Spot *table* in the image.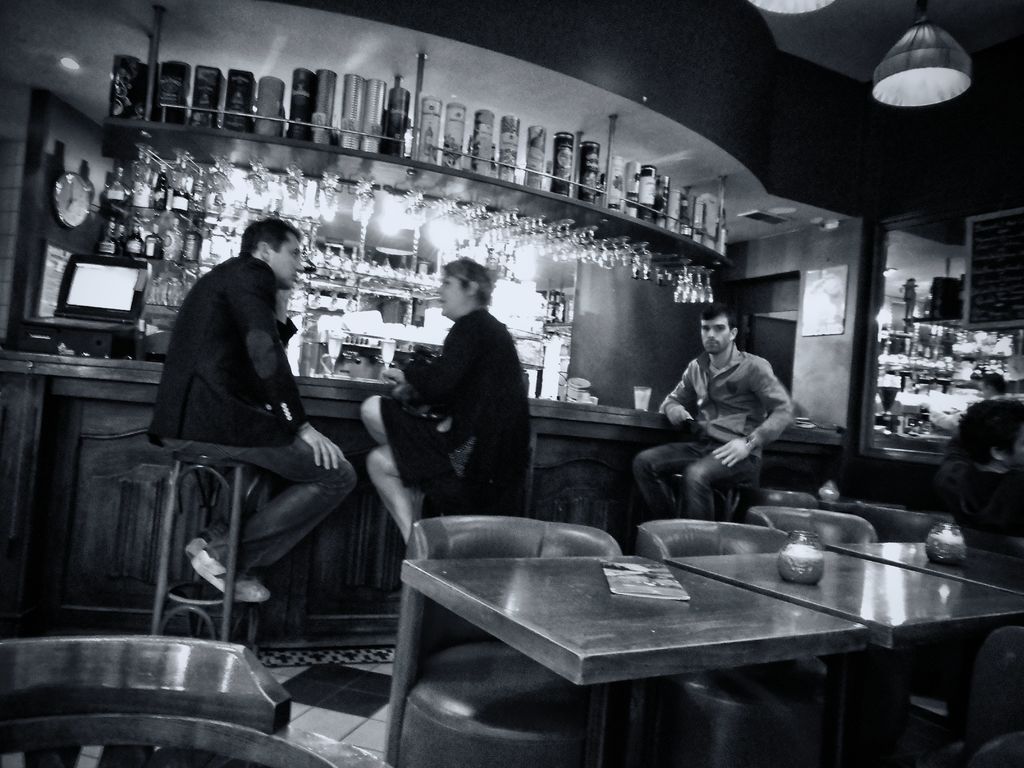
*table* found at (650, 532, 1023, 767).
